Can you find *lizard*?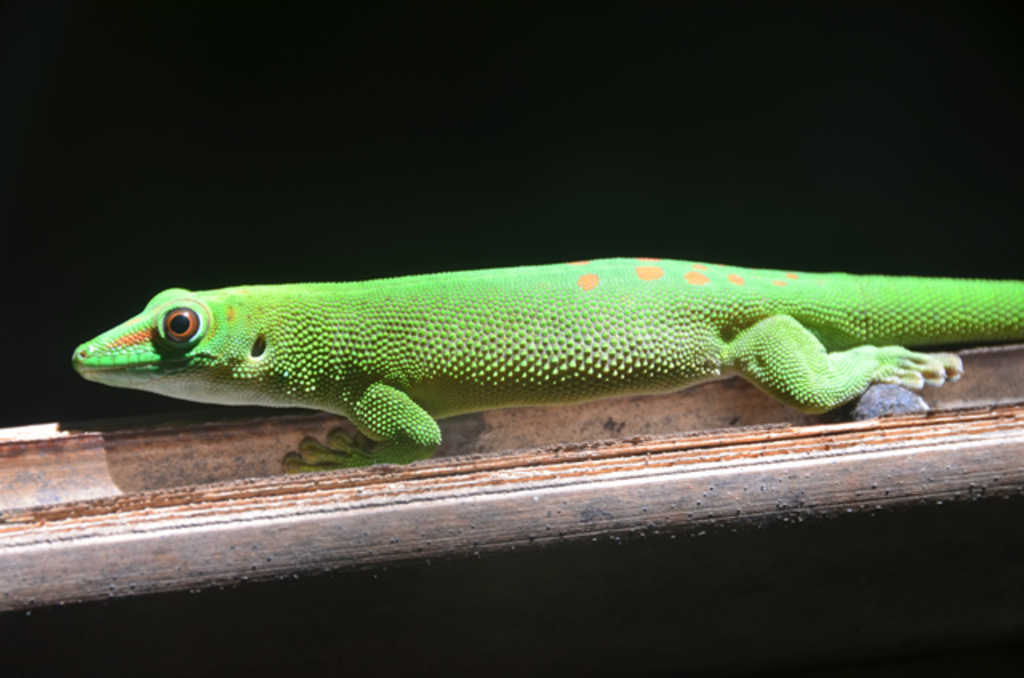
Yes, bounding box: [88, 248, 1000, 483].
